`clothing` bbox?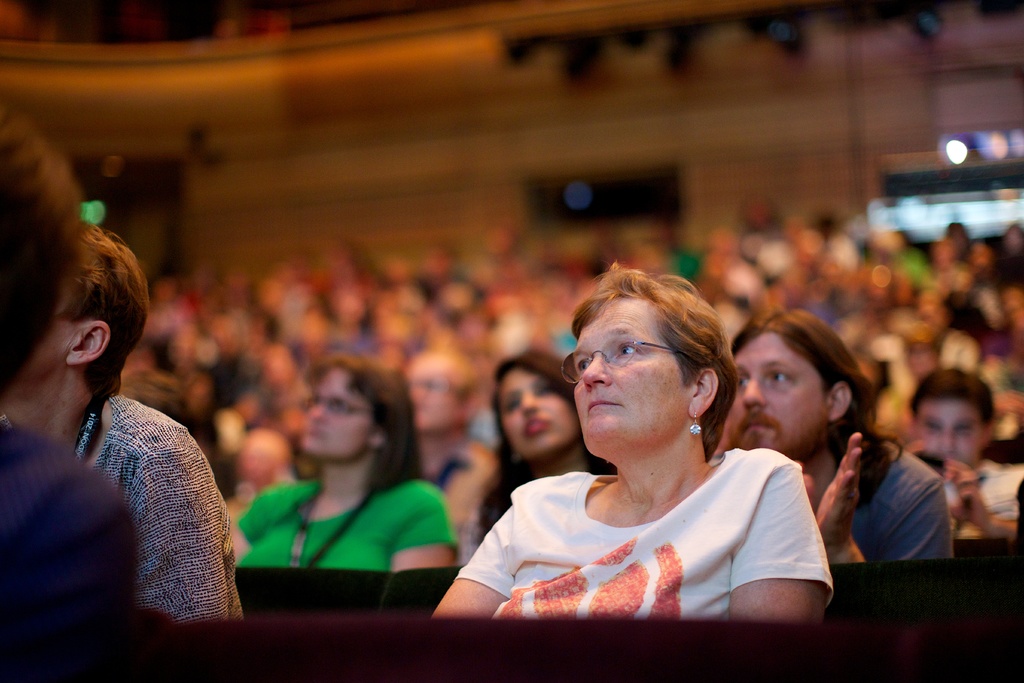
l=898, t=423, r=1023, b=557
